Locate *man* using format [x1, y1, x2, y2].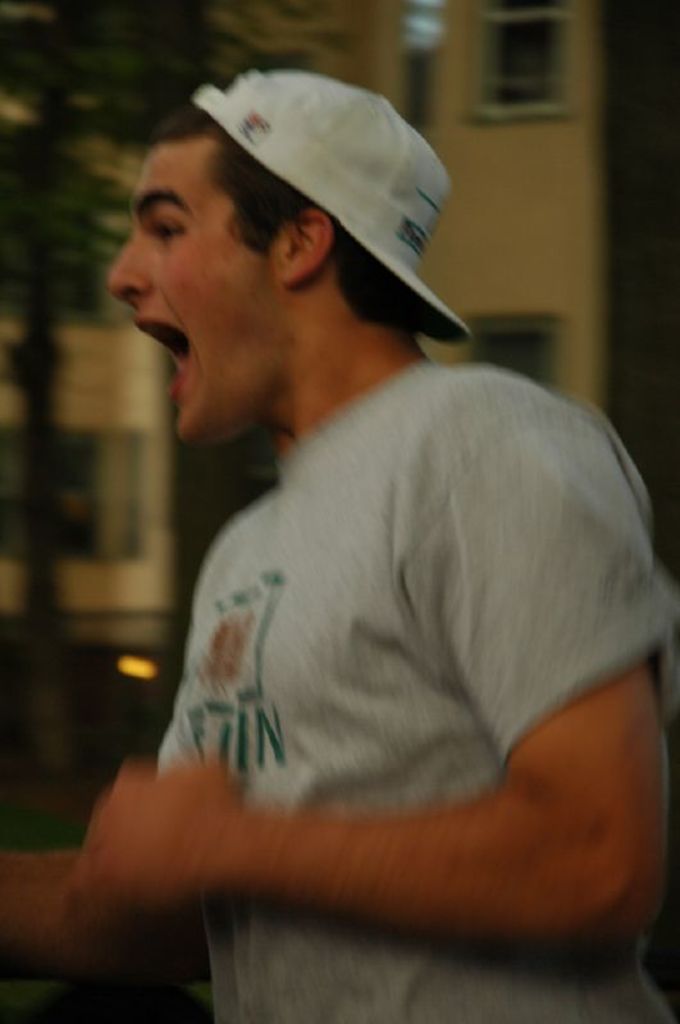
[0, 67, 660, 1023].
